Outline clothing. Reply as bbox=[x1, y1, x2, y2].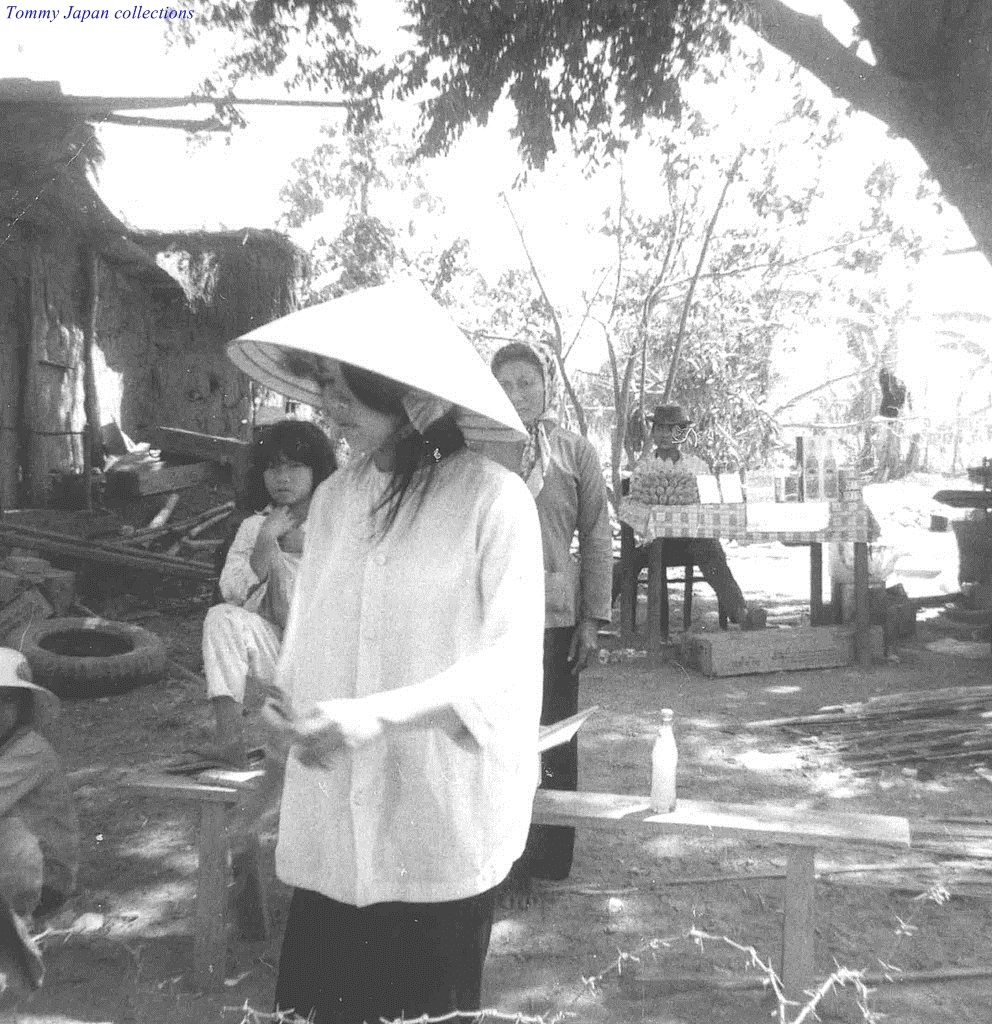
bbox=[196, 502, 306, 711].
